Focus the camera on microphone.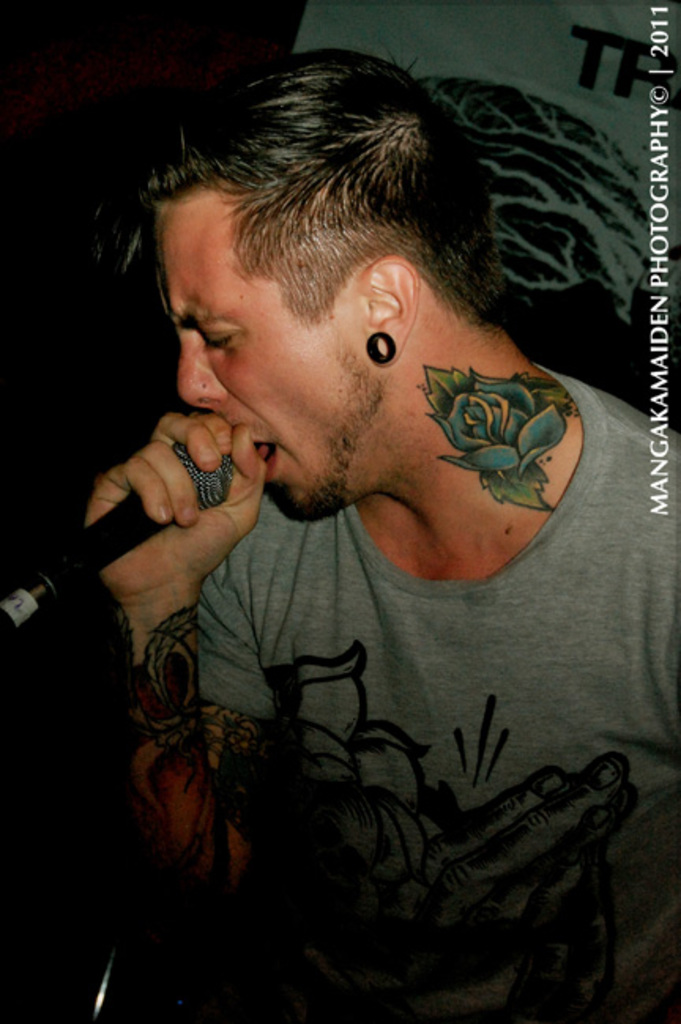
Focus region: bbox=(0, 440, 238, 630).
